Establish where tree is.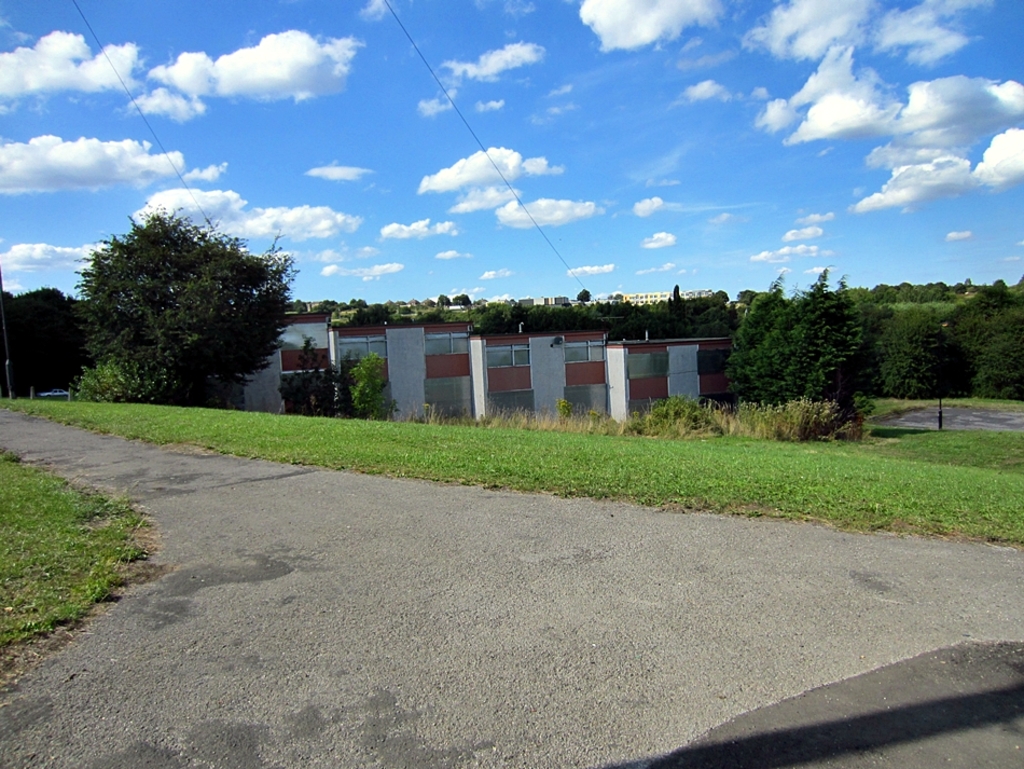
Established at {"left": 355, "top": 298, "right": 365, "bottom": 304}.
